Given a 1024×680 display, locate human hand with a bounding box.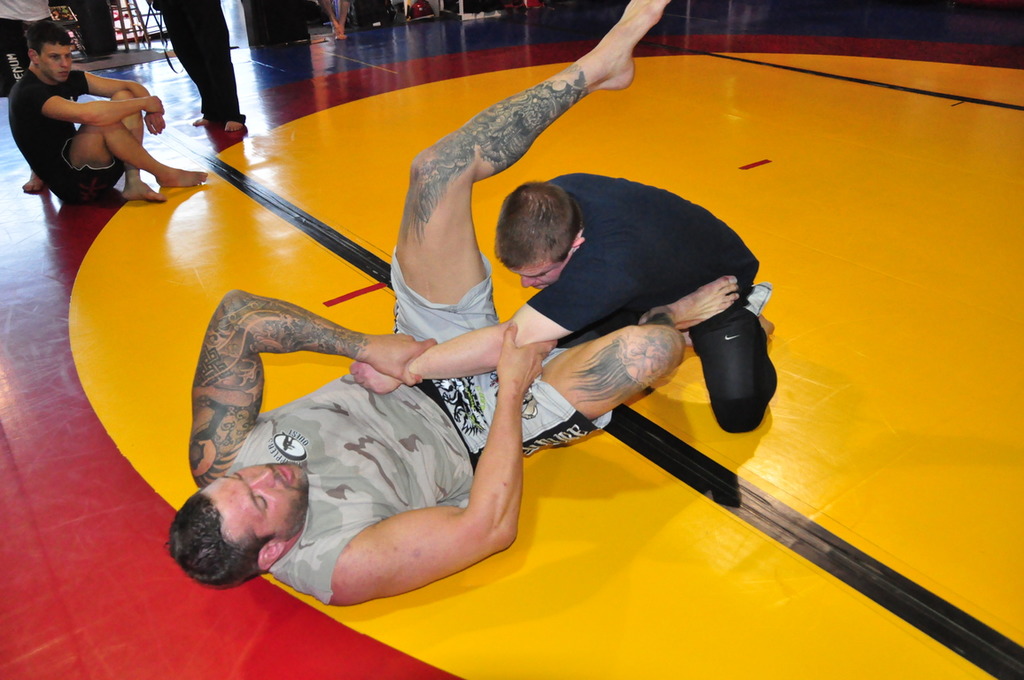
Located: {"x1": 141, "y1": 94, "x2": 166, "y2": 116}.
